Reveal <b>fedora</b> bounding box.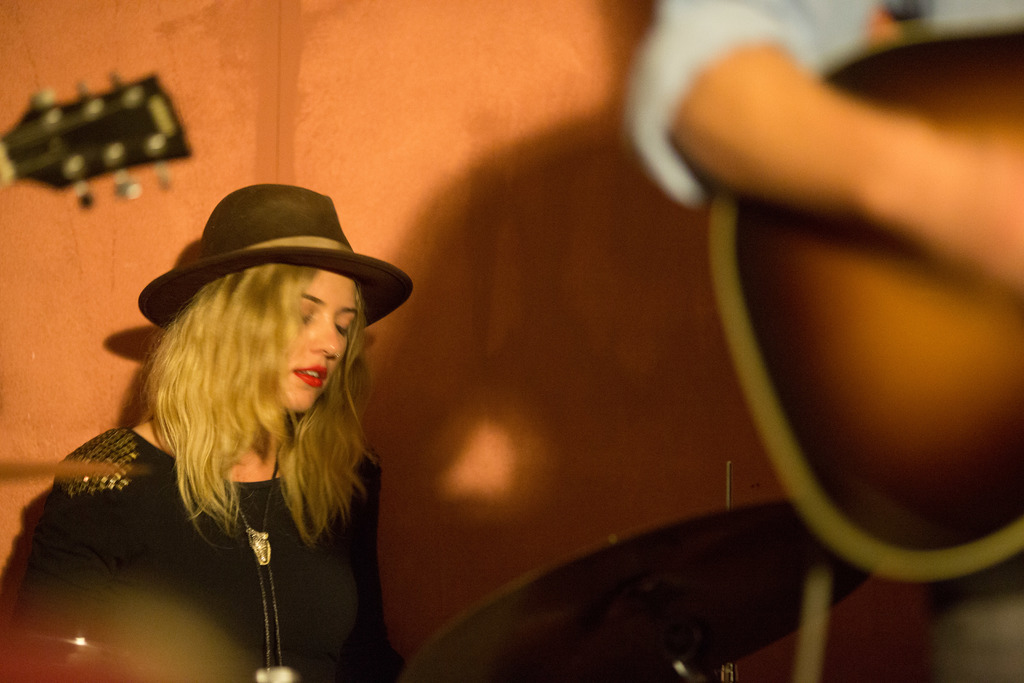
Revealed: box(138, 186, 414, 325).
